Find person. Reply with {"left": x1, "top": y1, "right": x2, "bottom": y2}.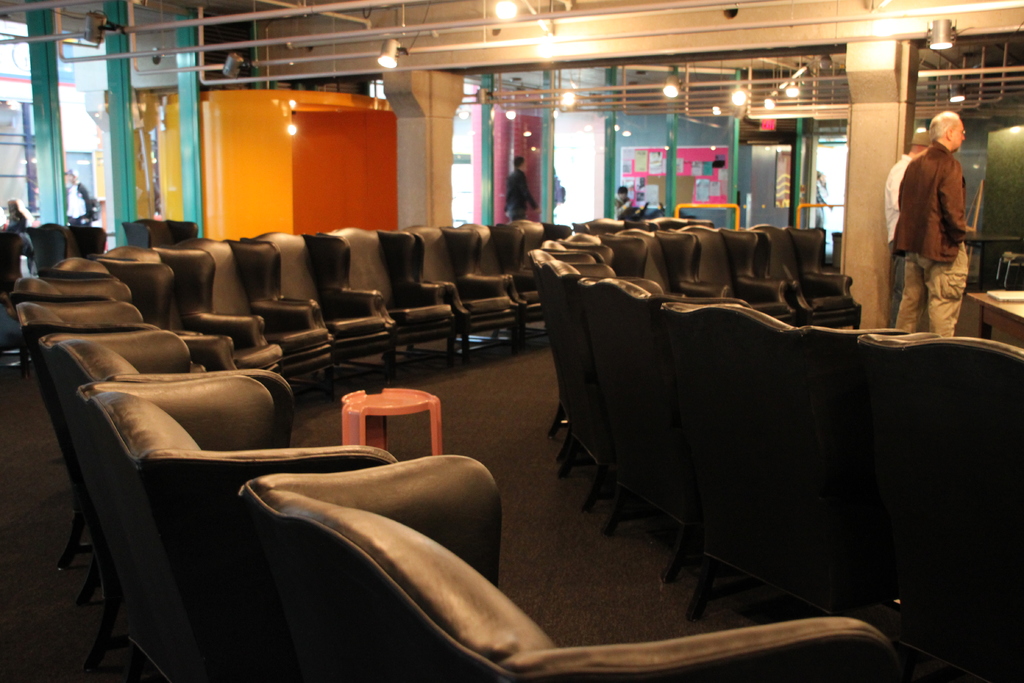
{"left": 814, "top": 169, "right": 833, "bottom": 243}.
